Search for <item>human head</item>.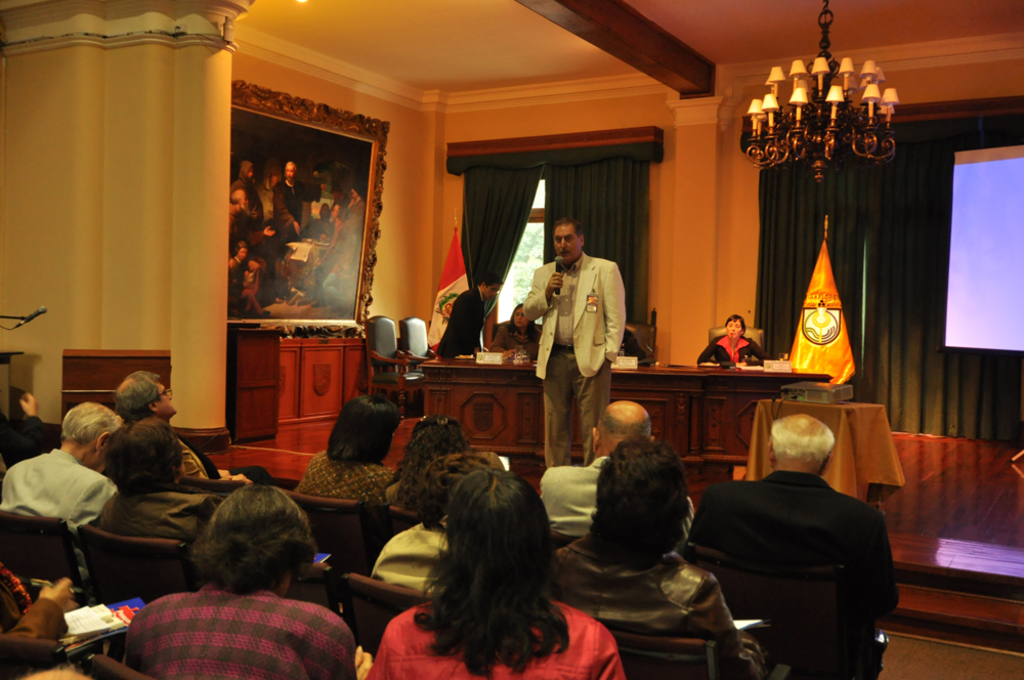
Found at [left=480, top=277, right=507, bottom=305].
